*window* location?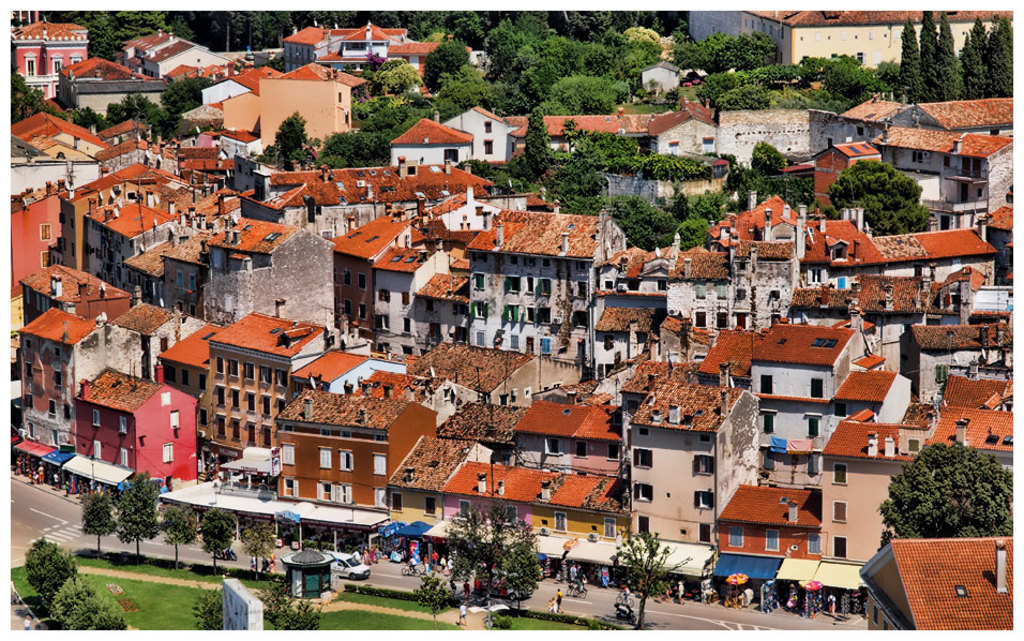
left=502, top=304, right=518, bottom=325
